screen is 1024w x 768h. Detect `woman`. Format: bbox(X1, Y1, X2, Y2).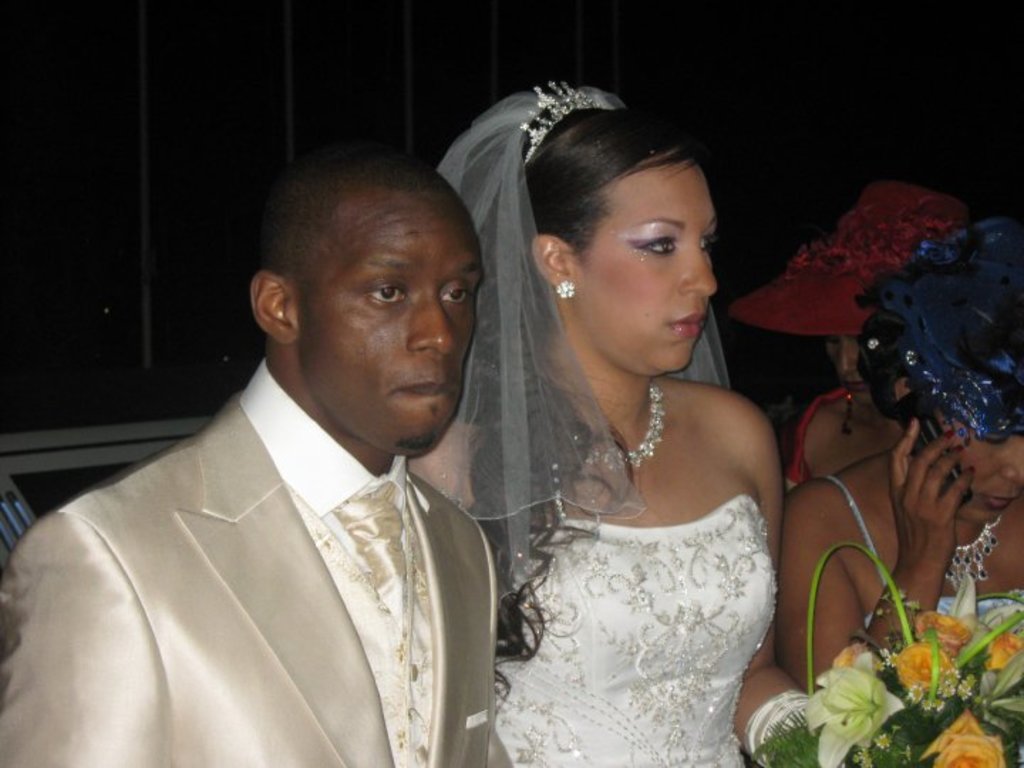
bbox(772, 219, 1023, 700).
